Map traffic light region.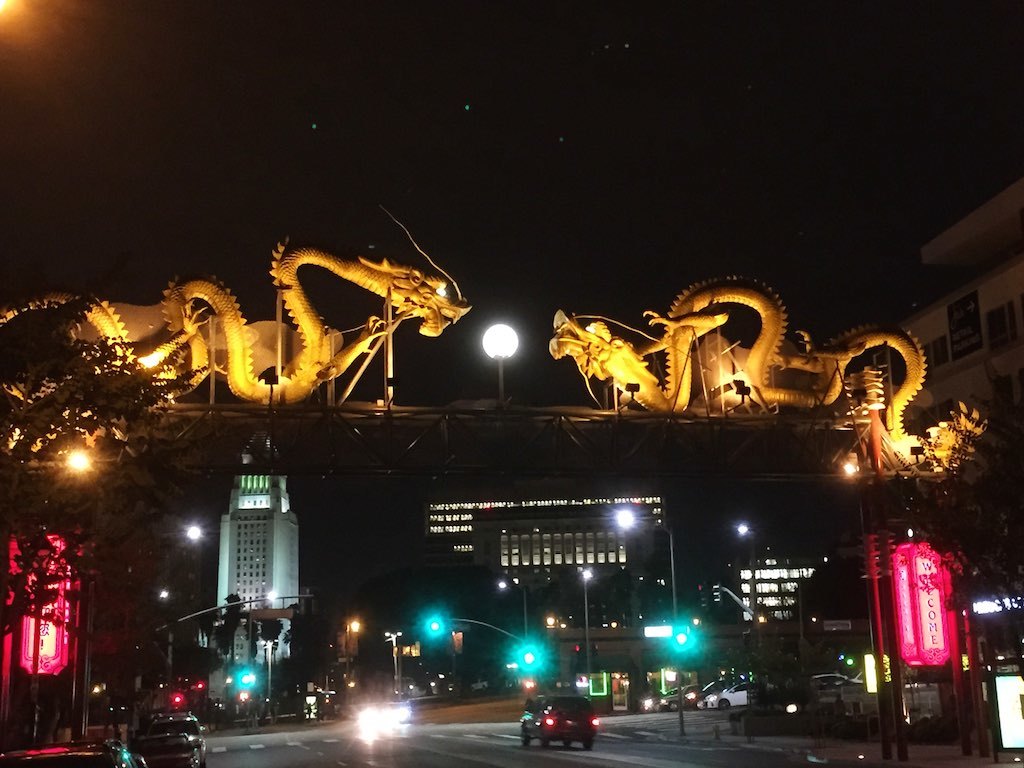
Mapped to [x1=523, y1=653, x2=534, y2=661].
